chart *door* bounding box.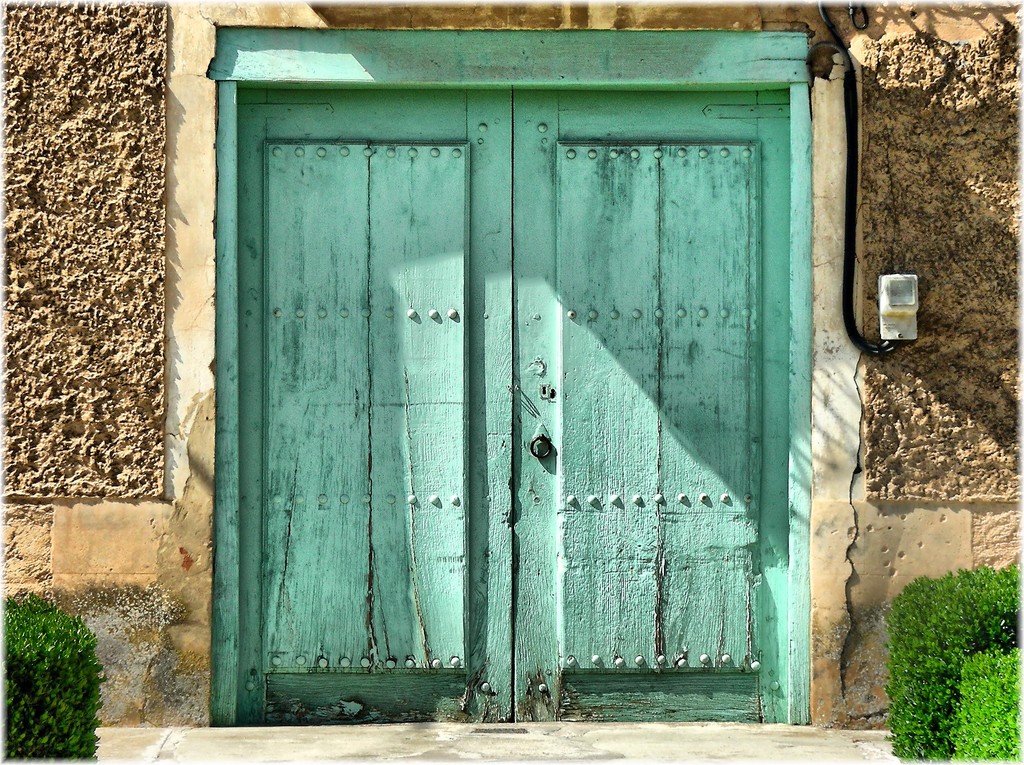
Charted: bbox=[226, 86, 792, 721].
